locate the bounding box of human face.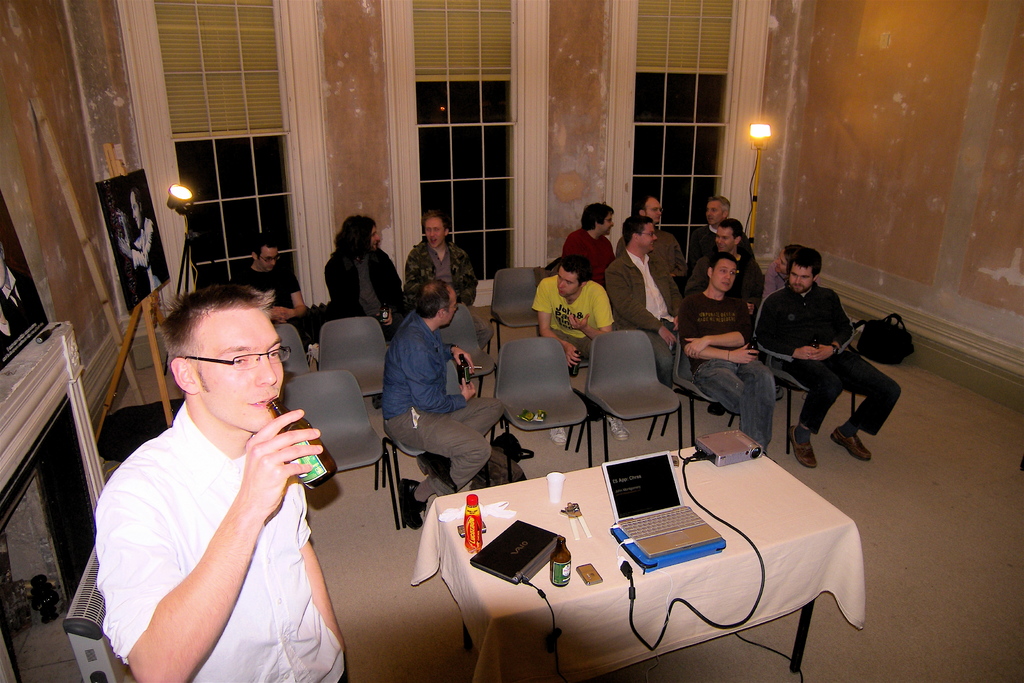
Bounding box: [716,229,737,252].
